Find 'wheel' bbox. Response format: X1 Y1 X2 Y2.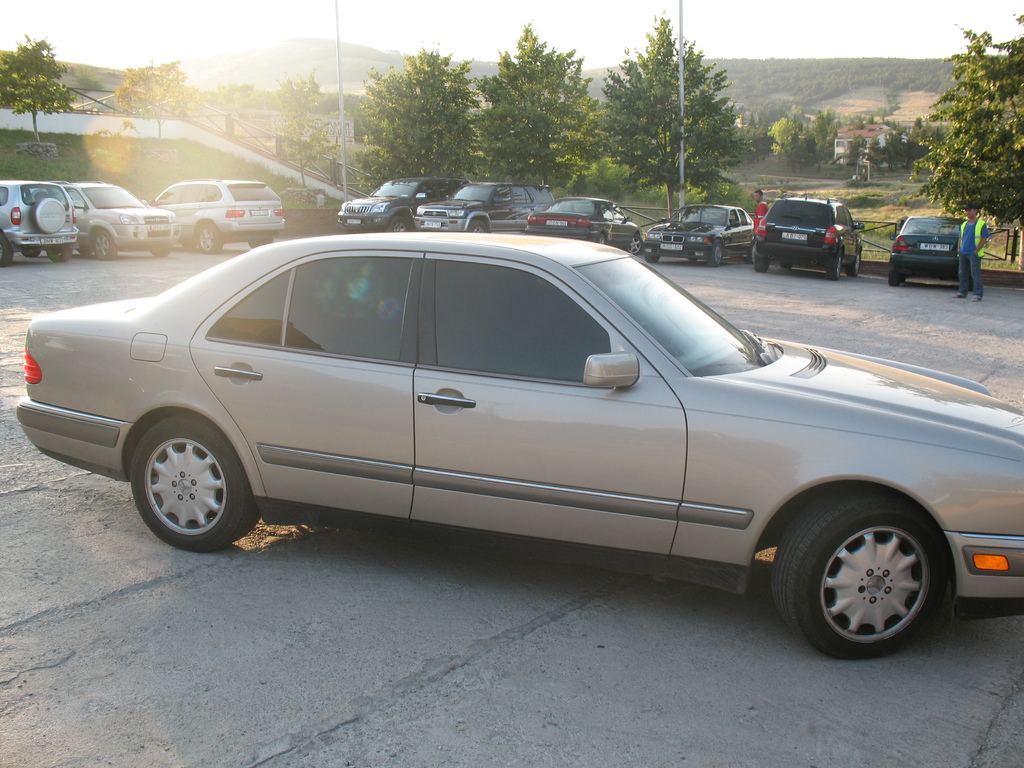
0 235 13 271.
